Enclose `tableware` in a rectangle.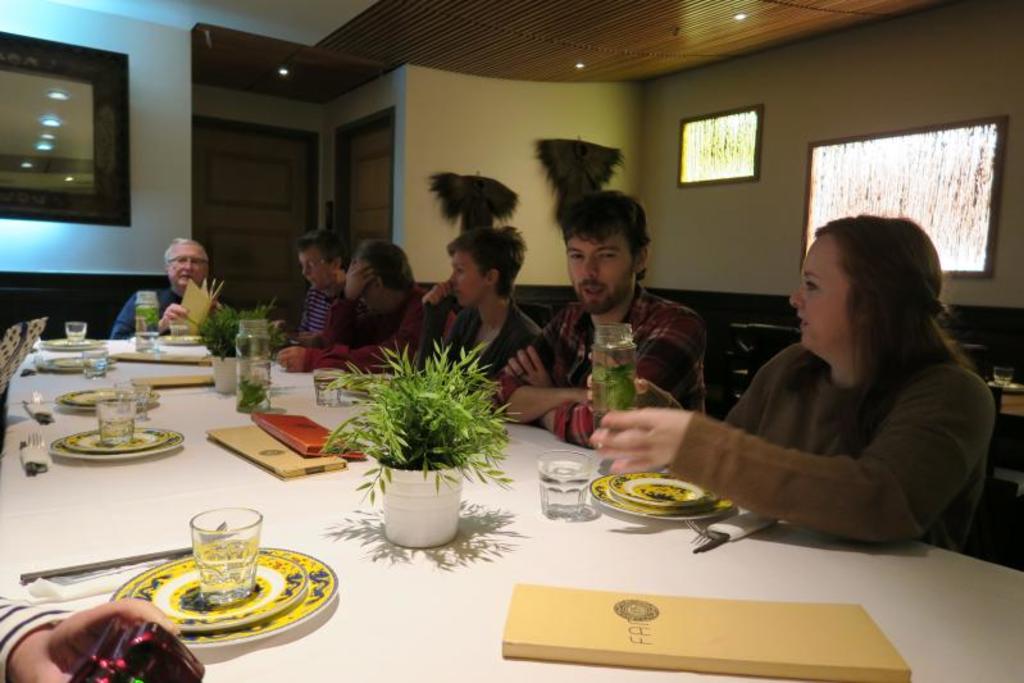
x1=310, y1=364, x2=343, y2=413.
